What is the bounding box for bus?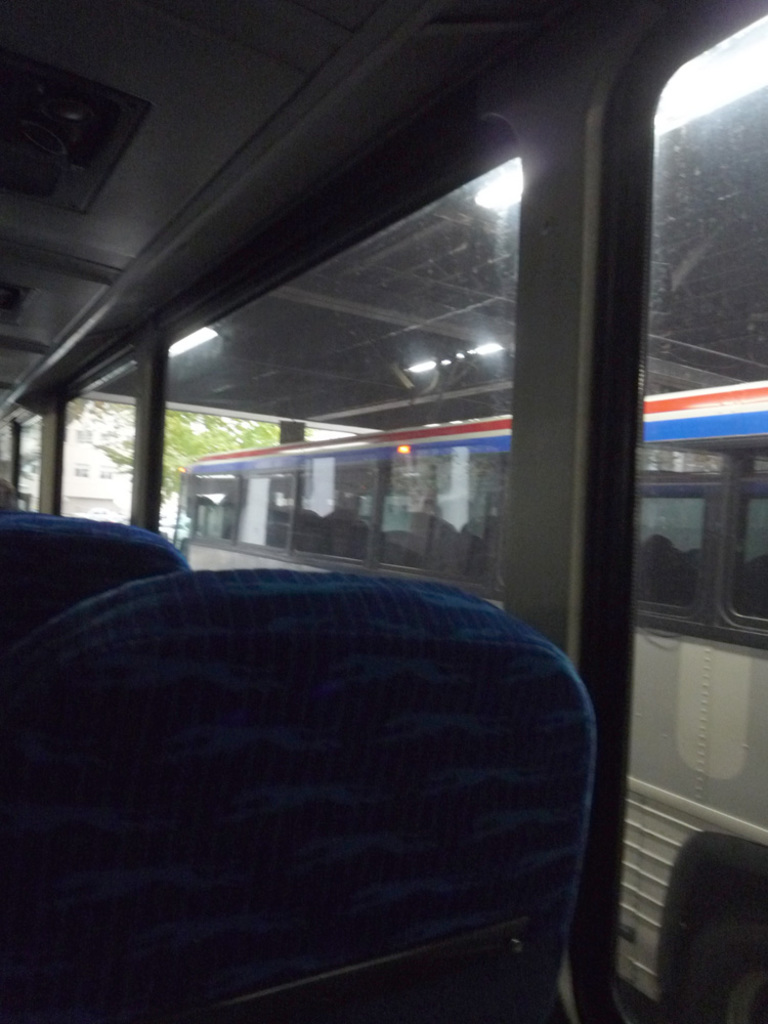
l=0, t=0, r=767, b=1023.
